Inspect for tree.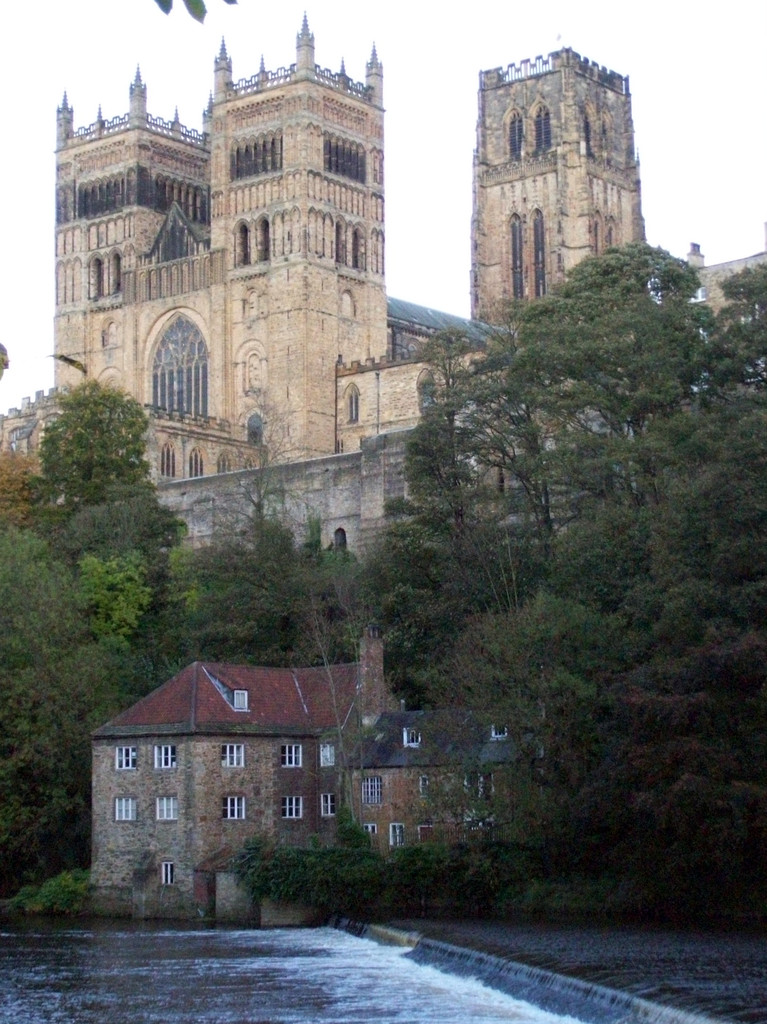
Inspection: Rect(530, 244, 740, 506).
